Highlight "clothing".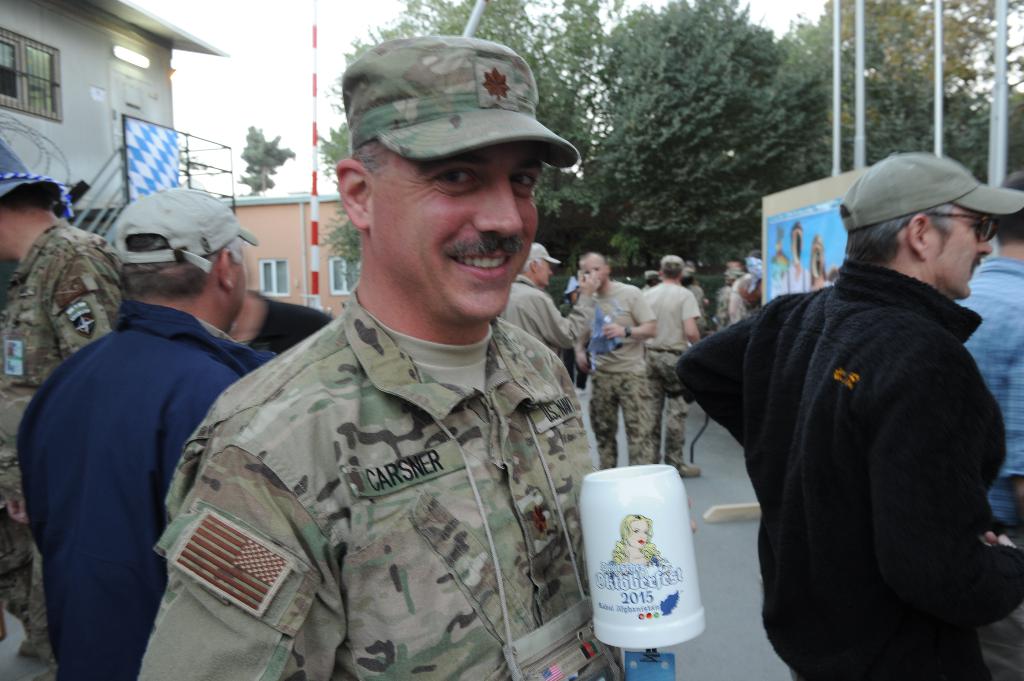
Highlighted region: 638:280:705:472.
